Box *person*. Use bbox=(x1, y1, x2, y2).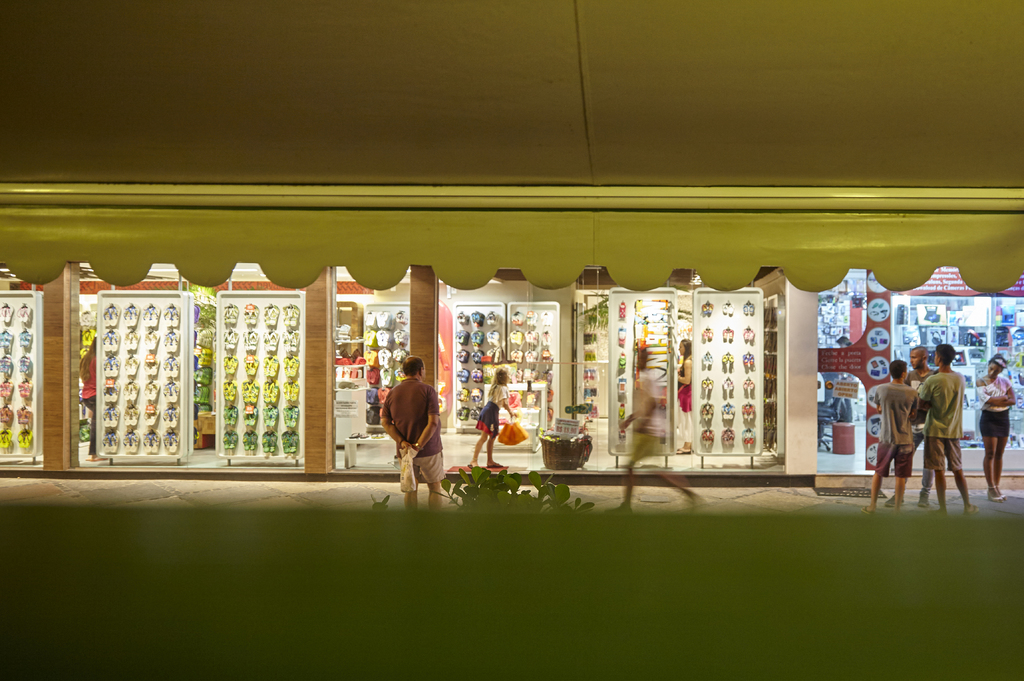
bbox=(873, 363, 924, 513).
